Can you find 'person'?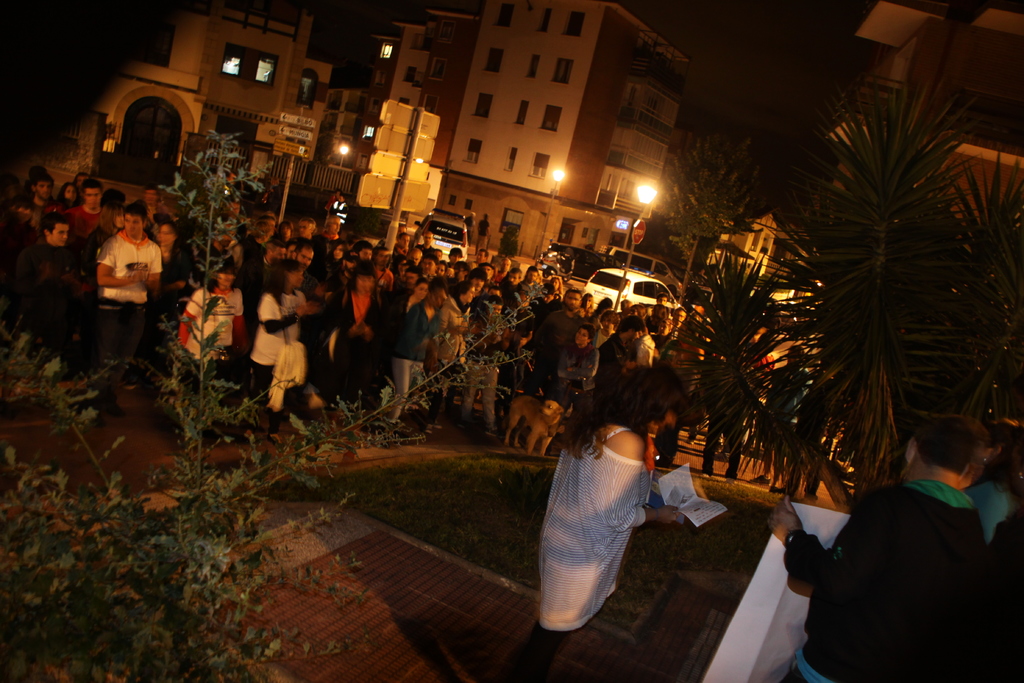
Yes, bounding box: (left=20, top=210, right=76, bottom=317).
